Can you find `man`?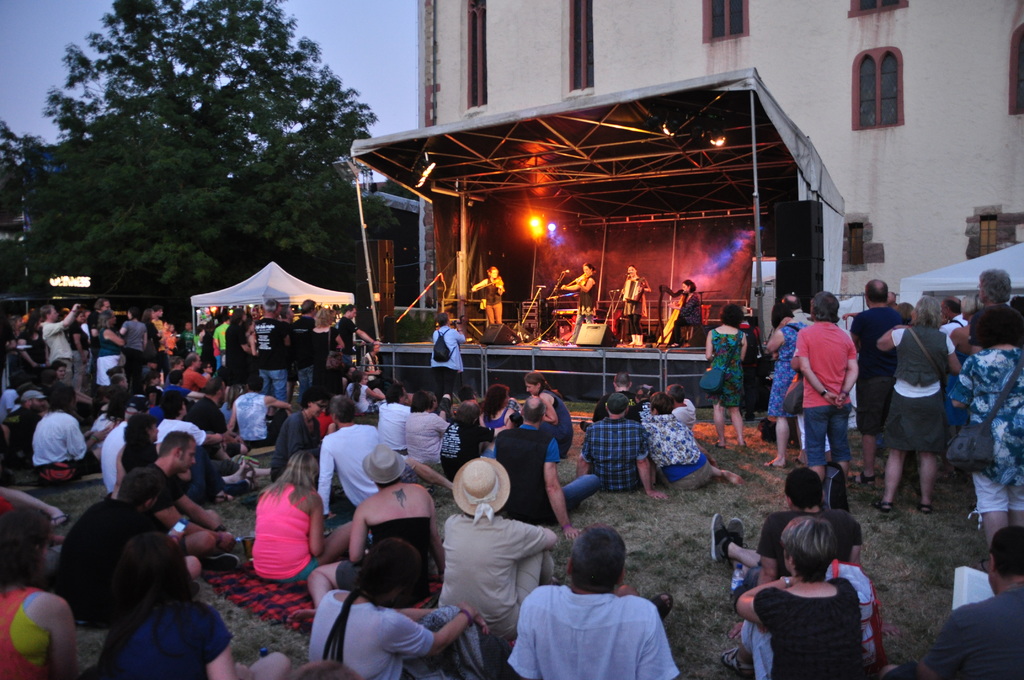
Yes, bounding box: x1=598, y1=370, x2=644, y2=423.
